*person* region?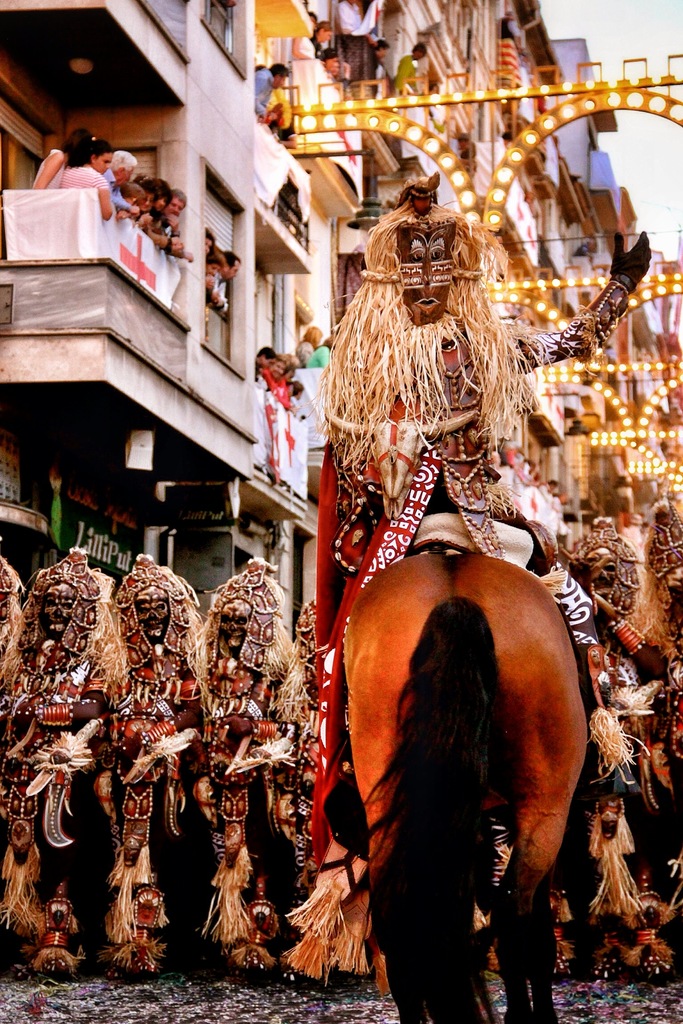
[x1=139, y1=175, x2=167, y2=241]
